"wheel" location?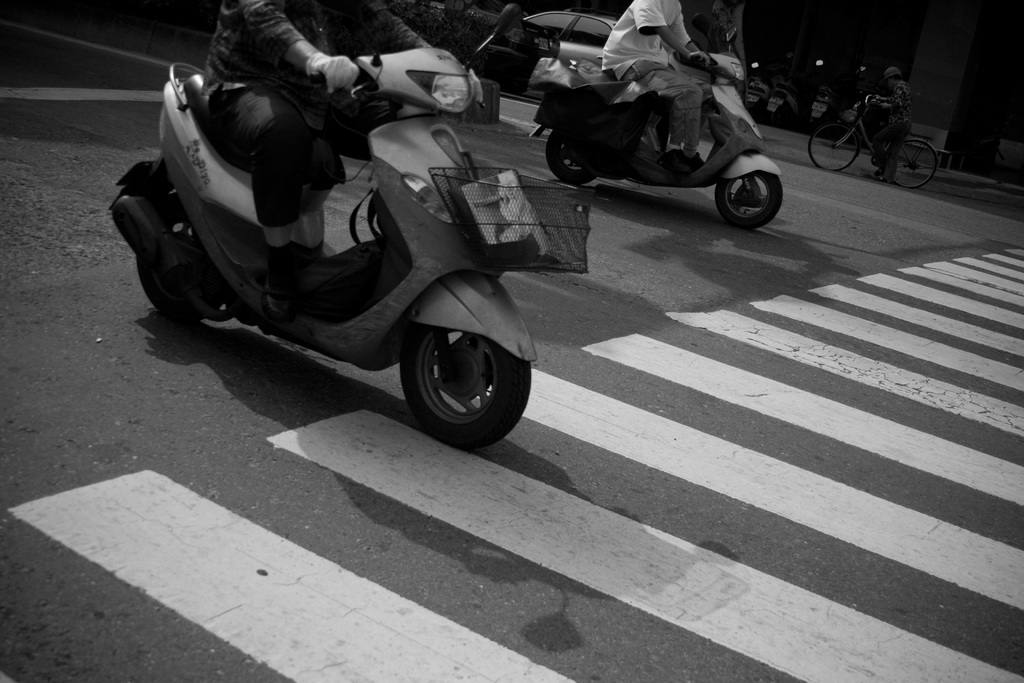
detection(806, 118, 856, 177)
